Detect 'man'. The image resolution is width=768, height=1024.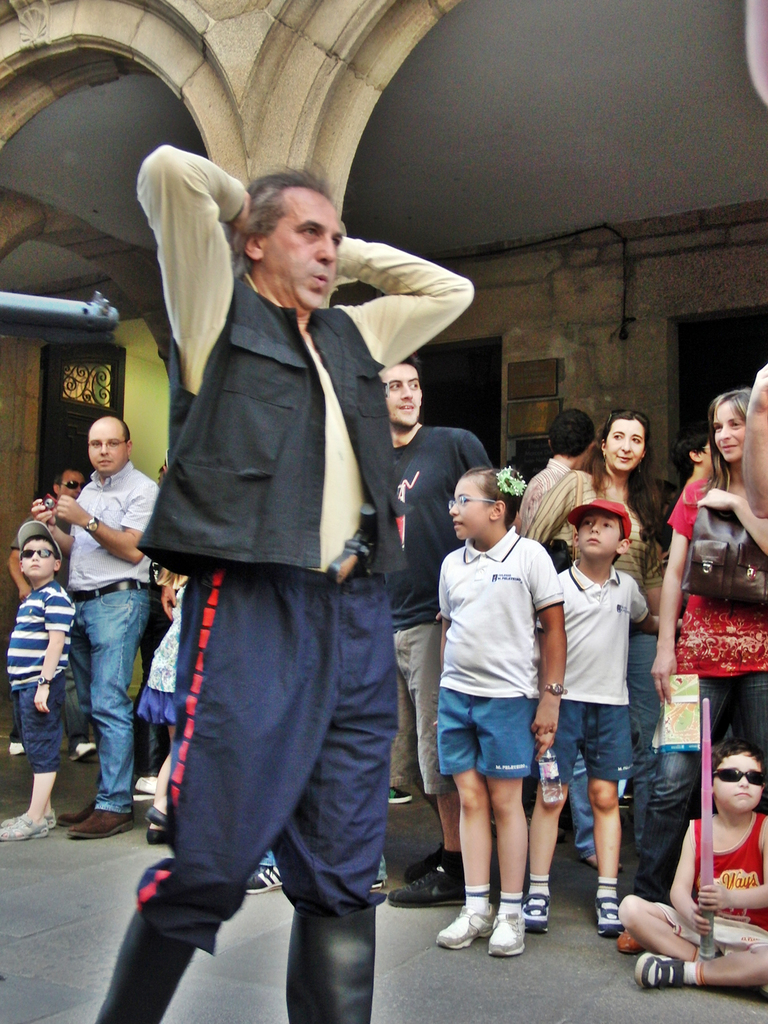
(x1=378, y1=355, x2=495, y2=805).
